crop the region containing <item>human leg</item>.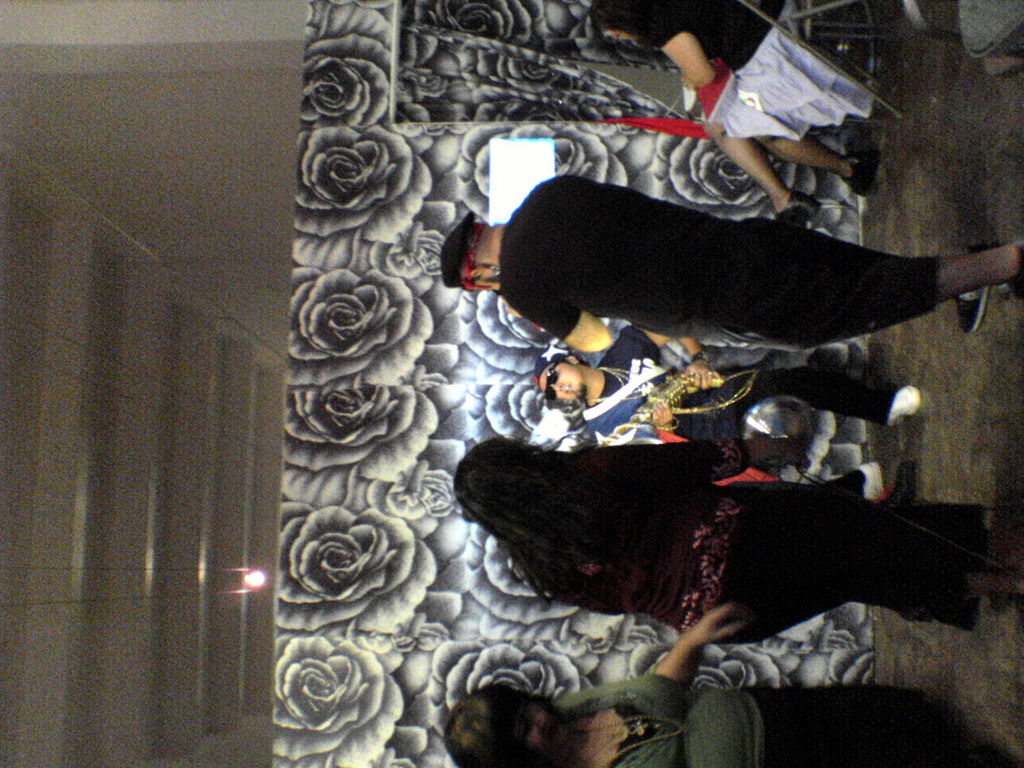
Crop region: (716,358,925,431).
